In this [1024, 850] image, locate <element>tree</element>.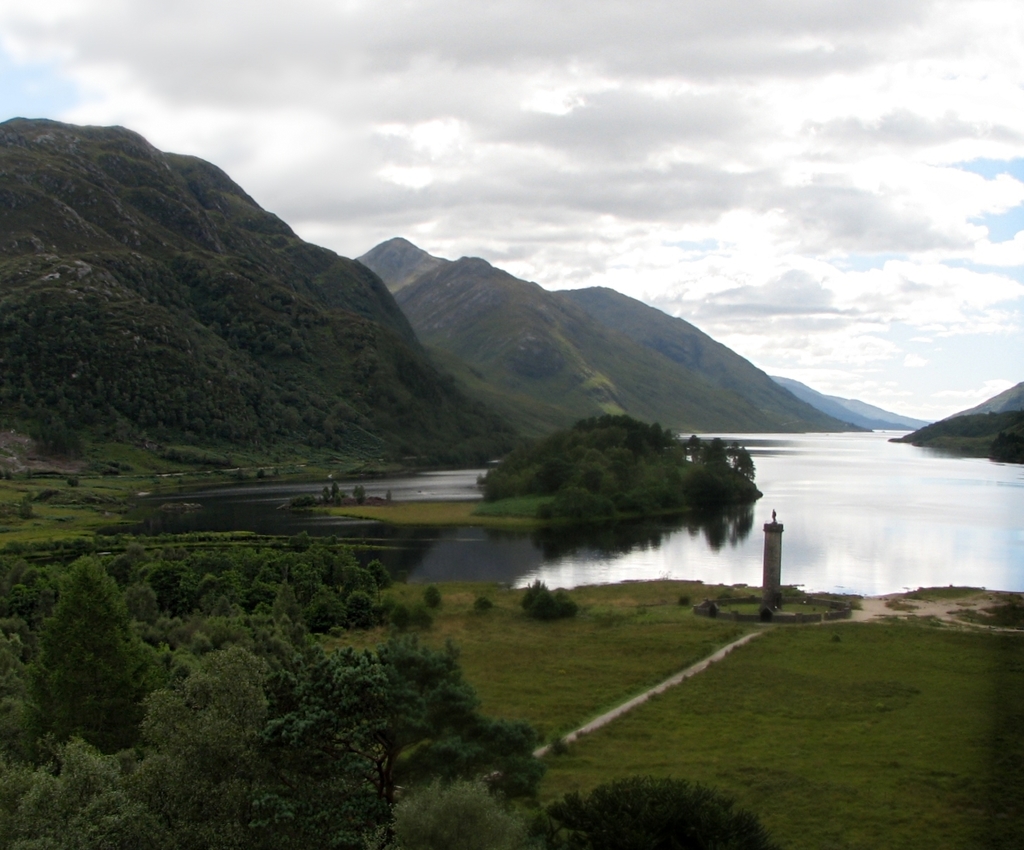
Bounding box: x1=0, y1=547, x2=169, y2=739.
